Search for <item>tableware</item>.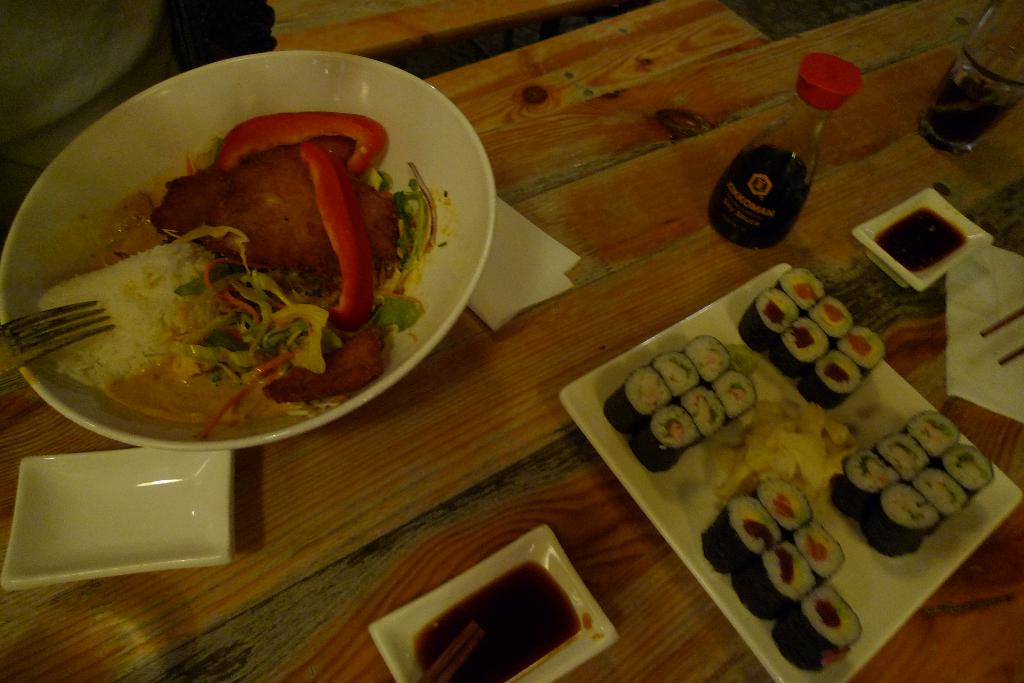
Found at box=[915, 0, 1023, 159].
